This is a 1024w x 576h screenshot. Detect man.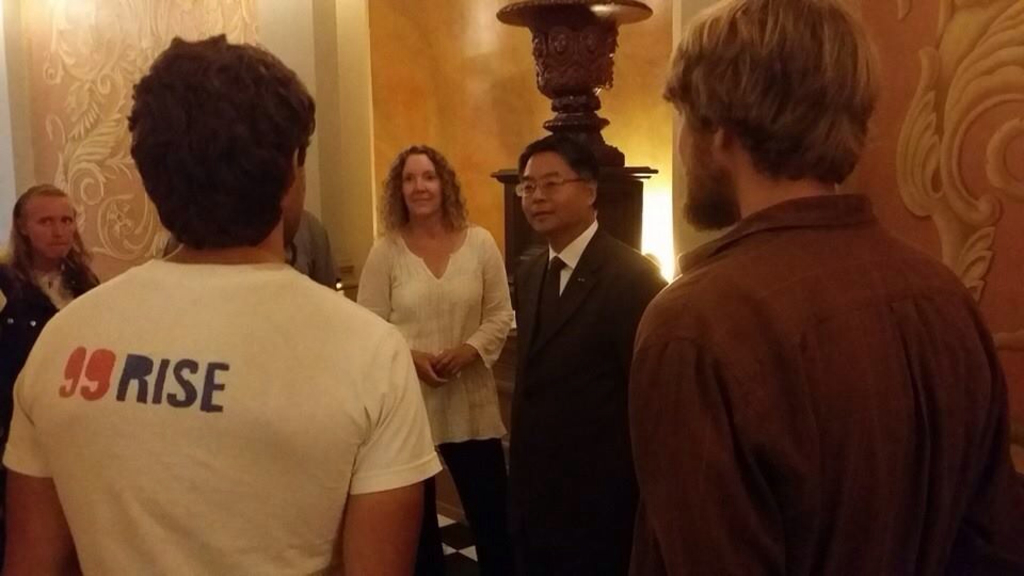
bbox=[0, 35, 445, 575].
